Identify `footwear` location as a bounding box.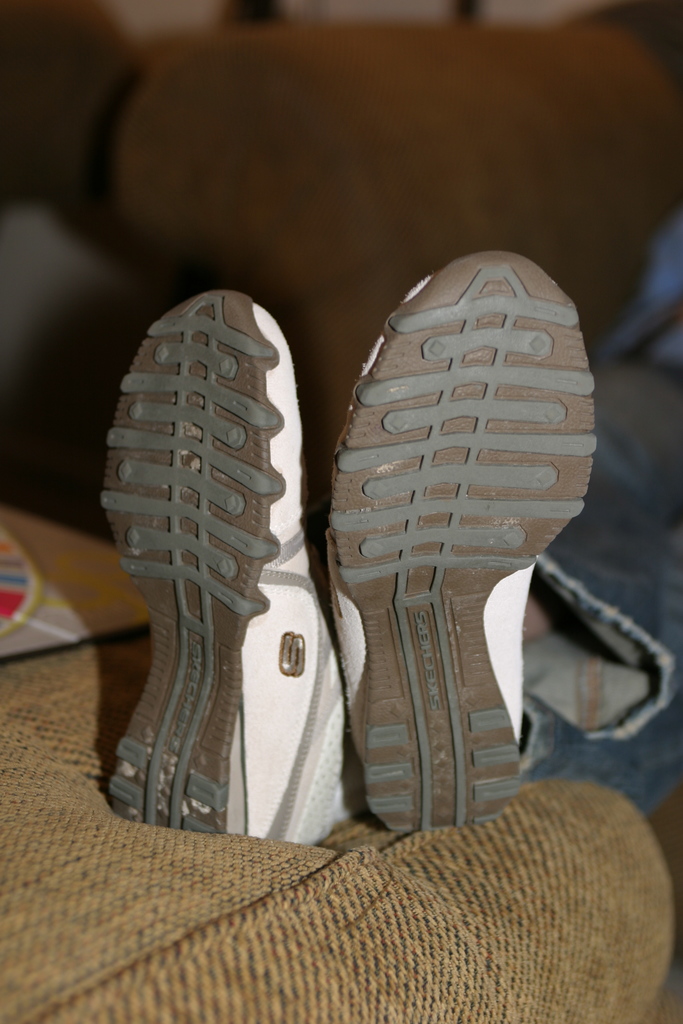
[303, 244, 589, 884].
